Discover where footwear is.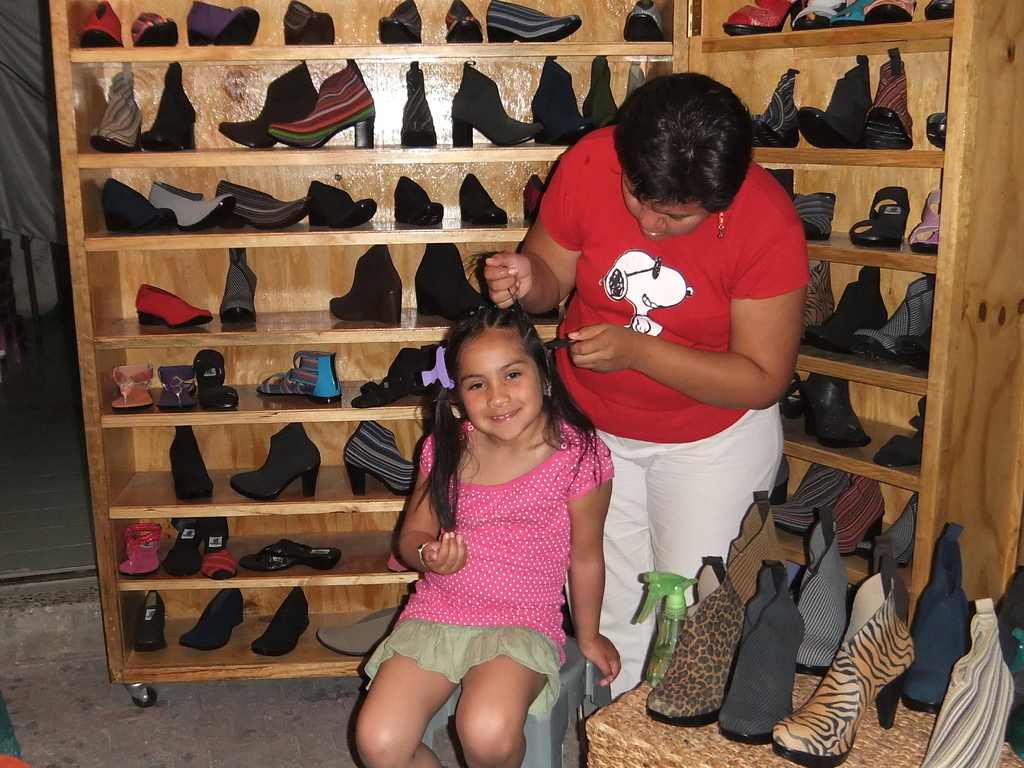
Discovered at region(804, 260, 837, 340).
